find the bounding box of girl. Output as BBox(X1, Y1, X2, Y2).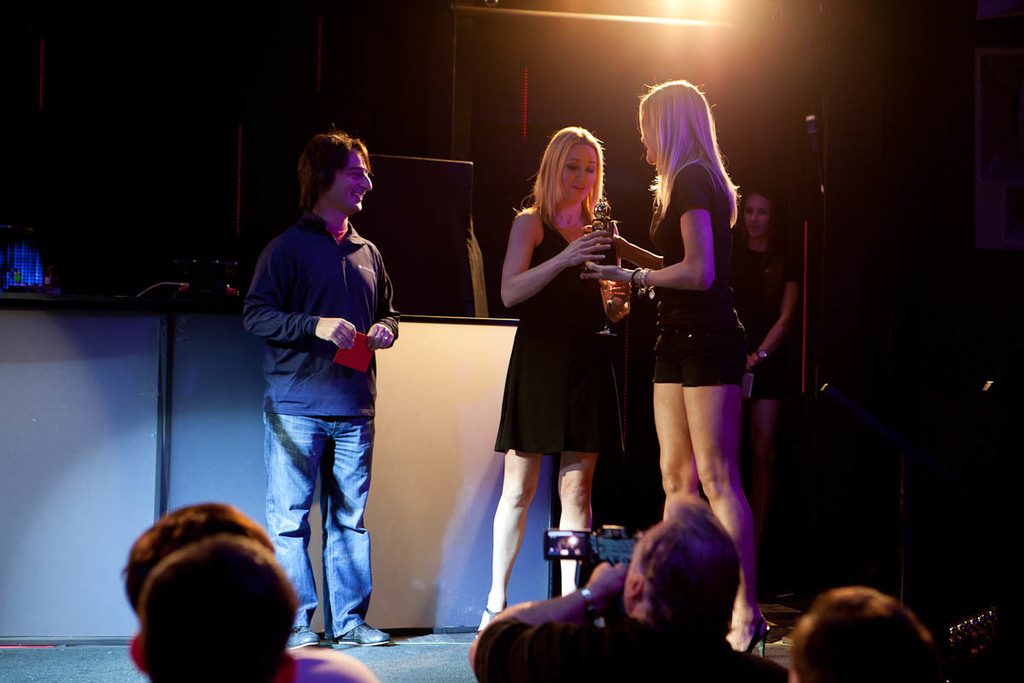
BBox(478, 128, 631, 635).
